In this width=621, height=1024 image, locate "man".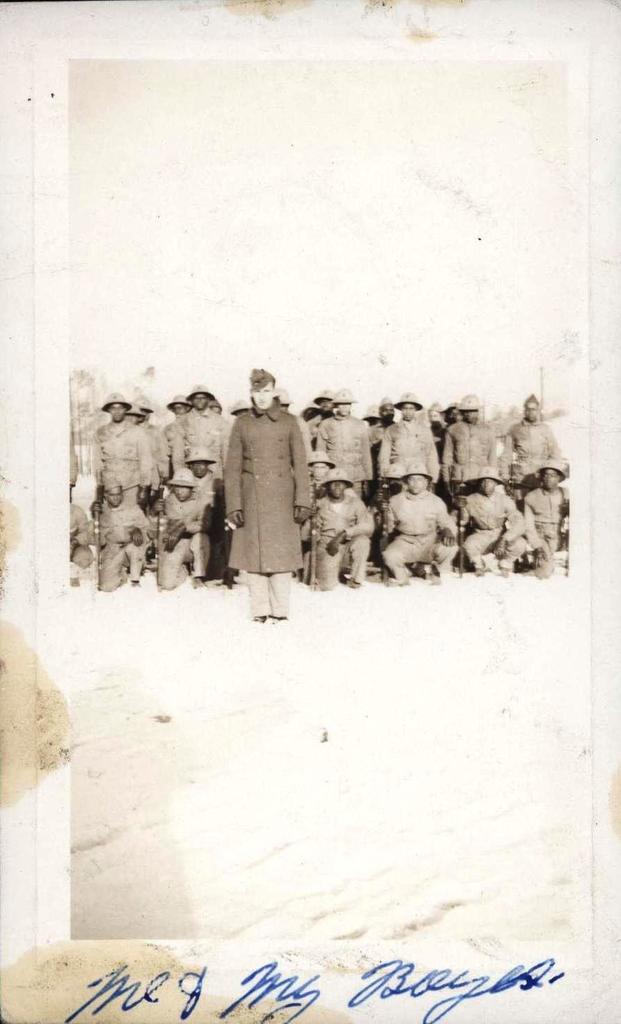
Bounding box: bbox=(297, 463, 381, 593).
